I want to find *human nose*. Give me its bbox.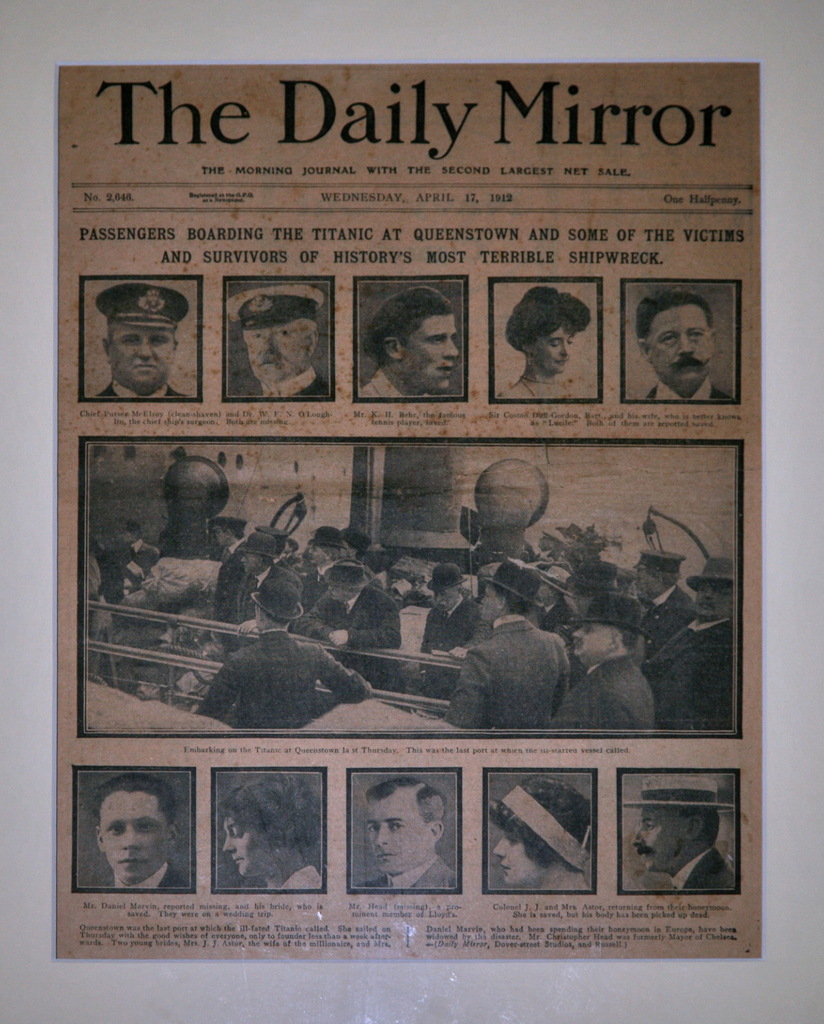
x1=138 y1=337 x2=159 y2=362.
